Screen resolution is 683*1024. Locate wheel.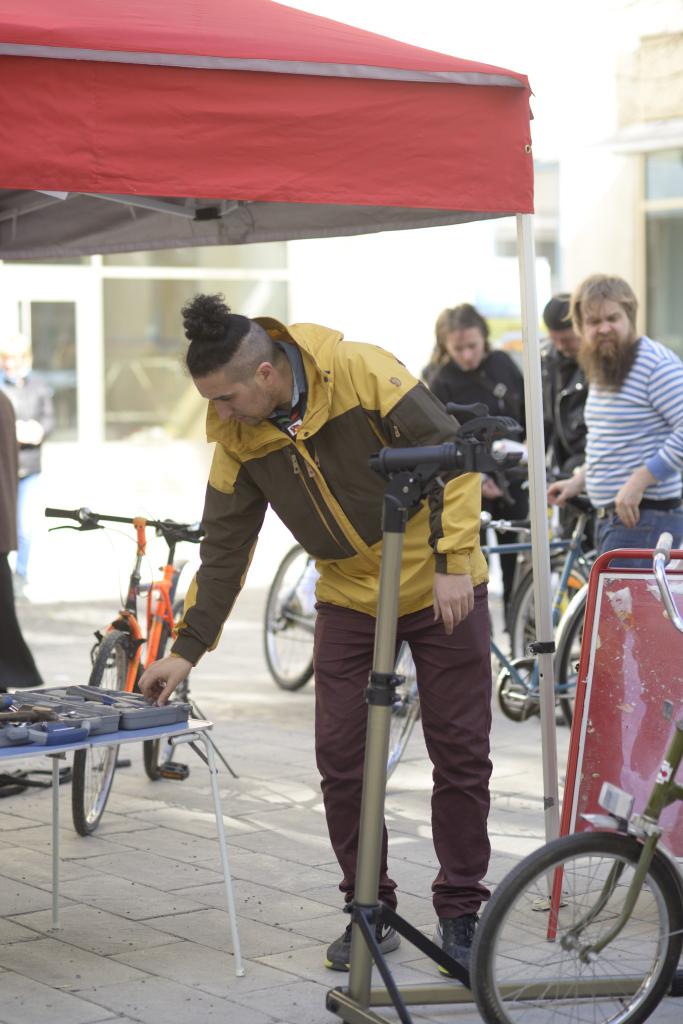
x1=554, y1=585, x2=588, y2=730.
